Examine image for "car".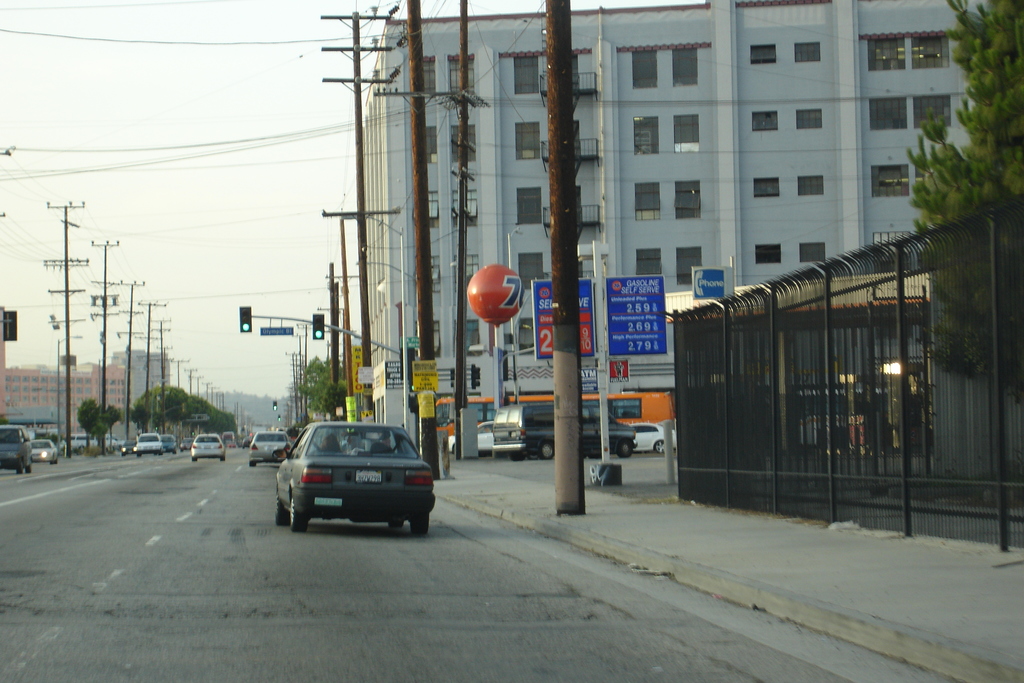
Examination result: crop(253, 434, 288, 463).
